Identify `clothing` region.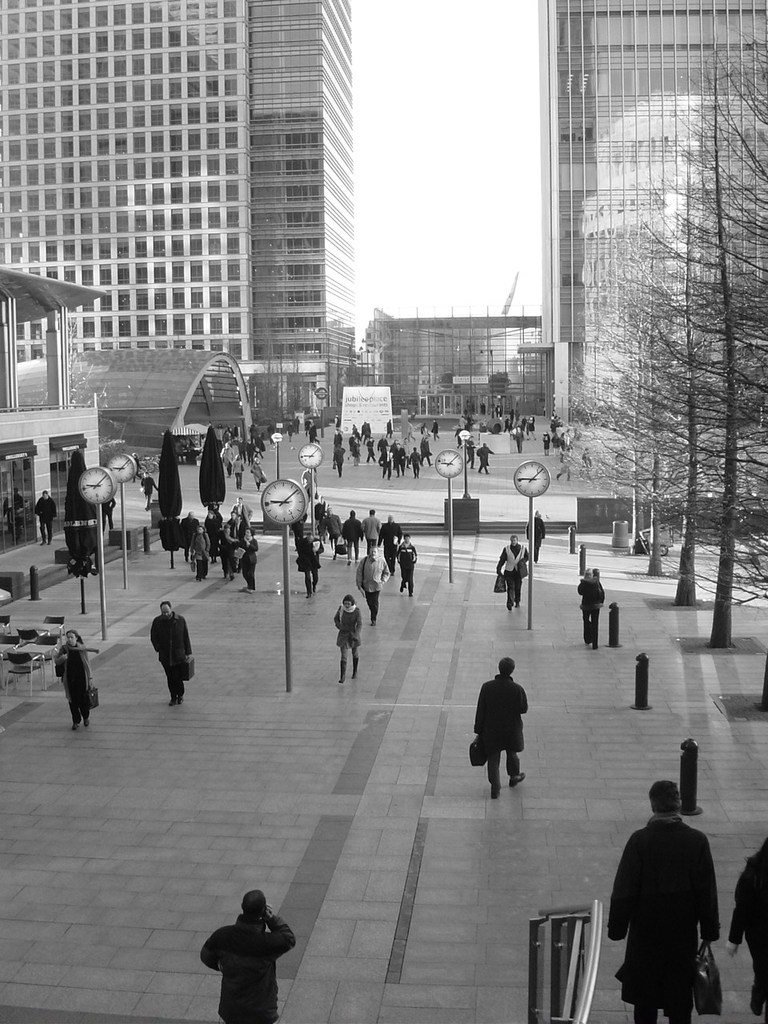
Region: (left=150, top=609, right=194, bottom=697).
